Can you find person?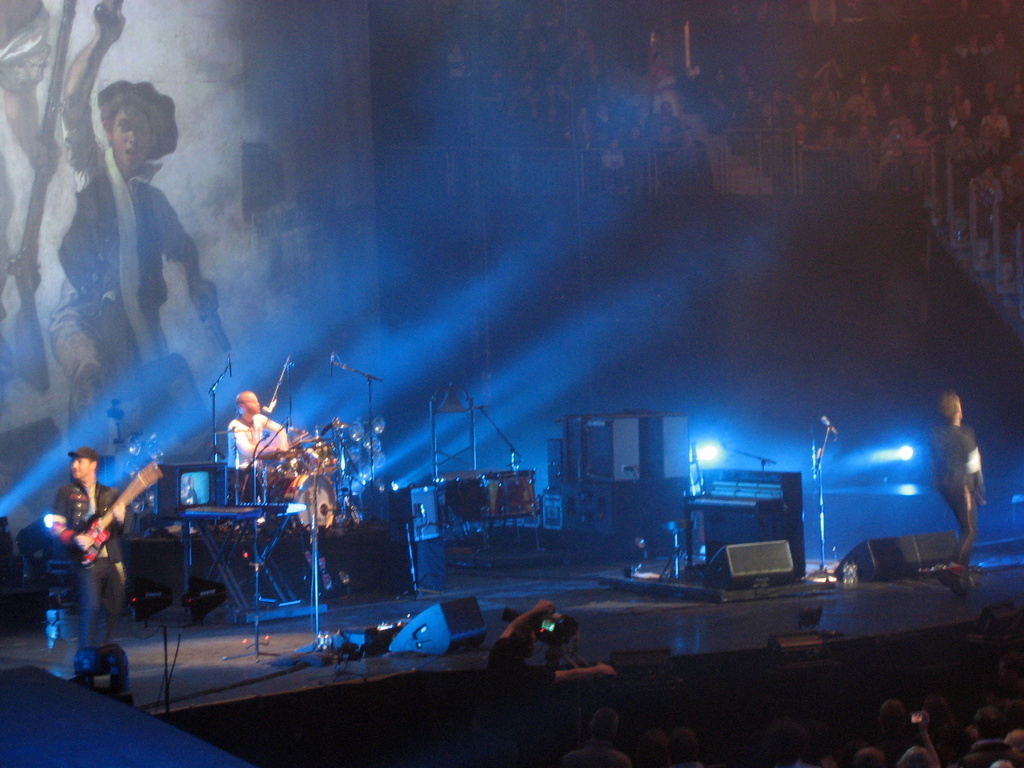
Yes, bounding box: <bbox>0, 0, 88, 440</bbox>.
